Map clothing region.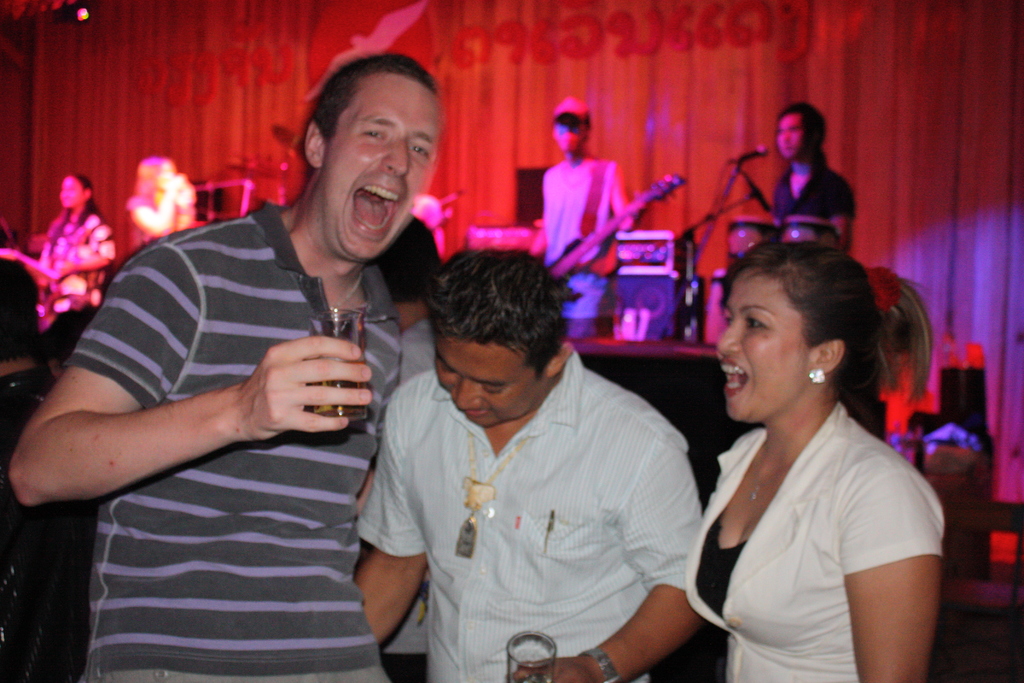
Mapped to box=[0, 355, 60, 682].
